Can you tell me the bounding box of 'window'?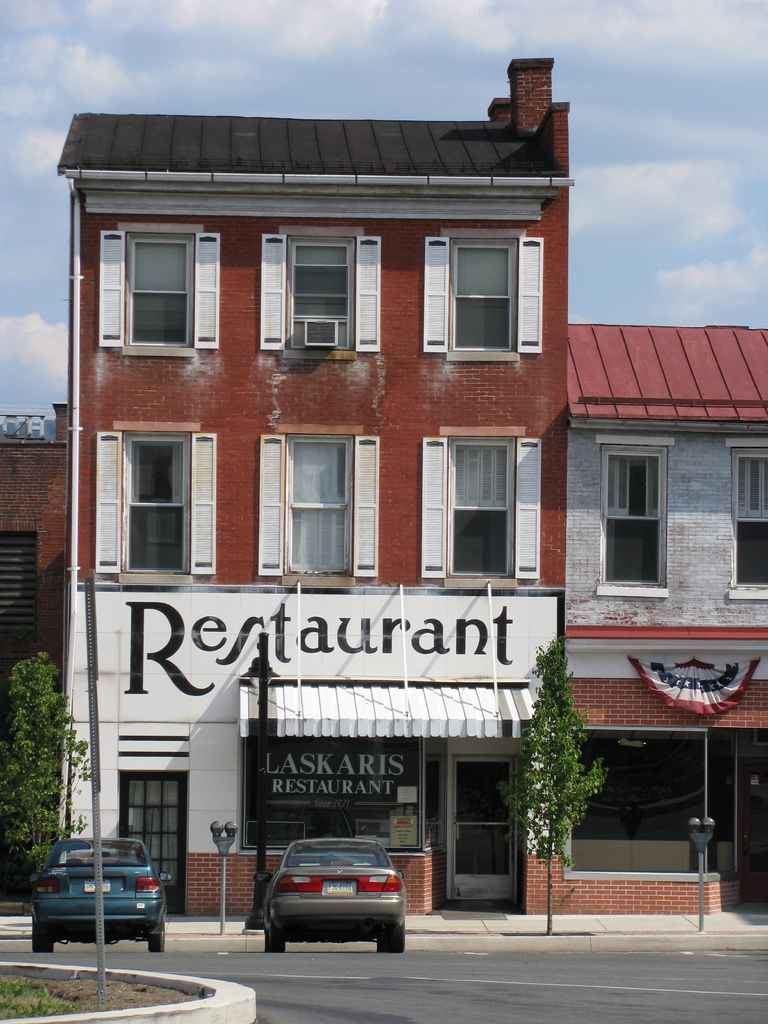
pyautogui.locateOnScreen(95, 422, 214, 582).
